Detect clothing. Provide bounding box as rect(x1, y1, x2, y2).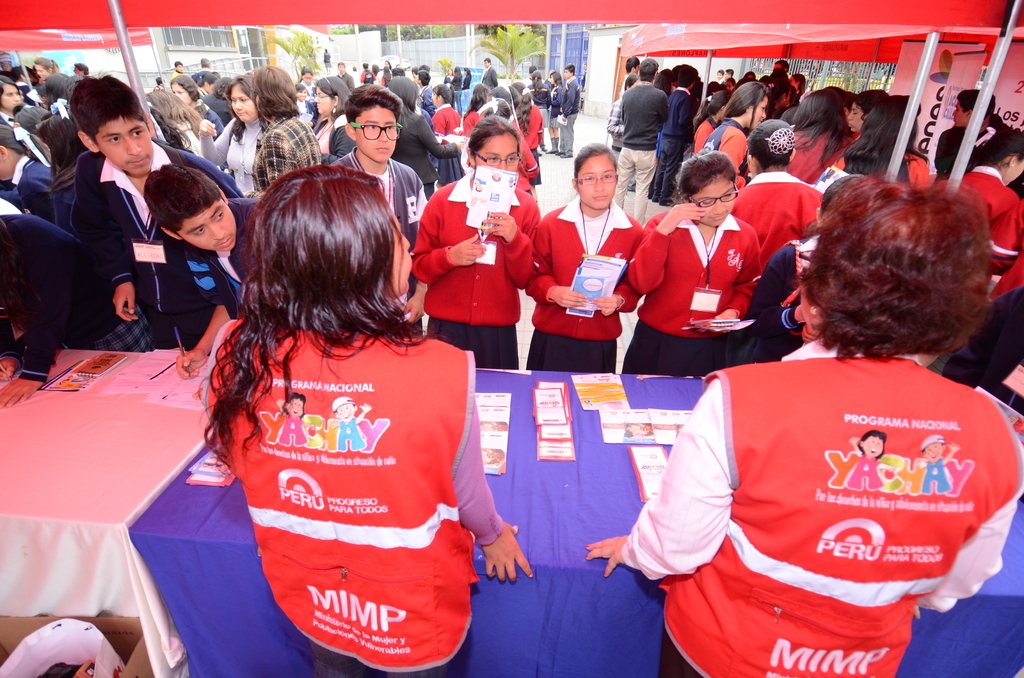
rect(12, 145, 54, 204).
